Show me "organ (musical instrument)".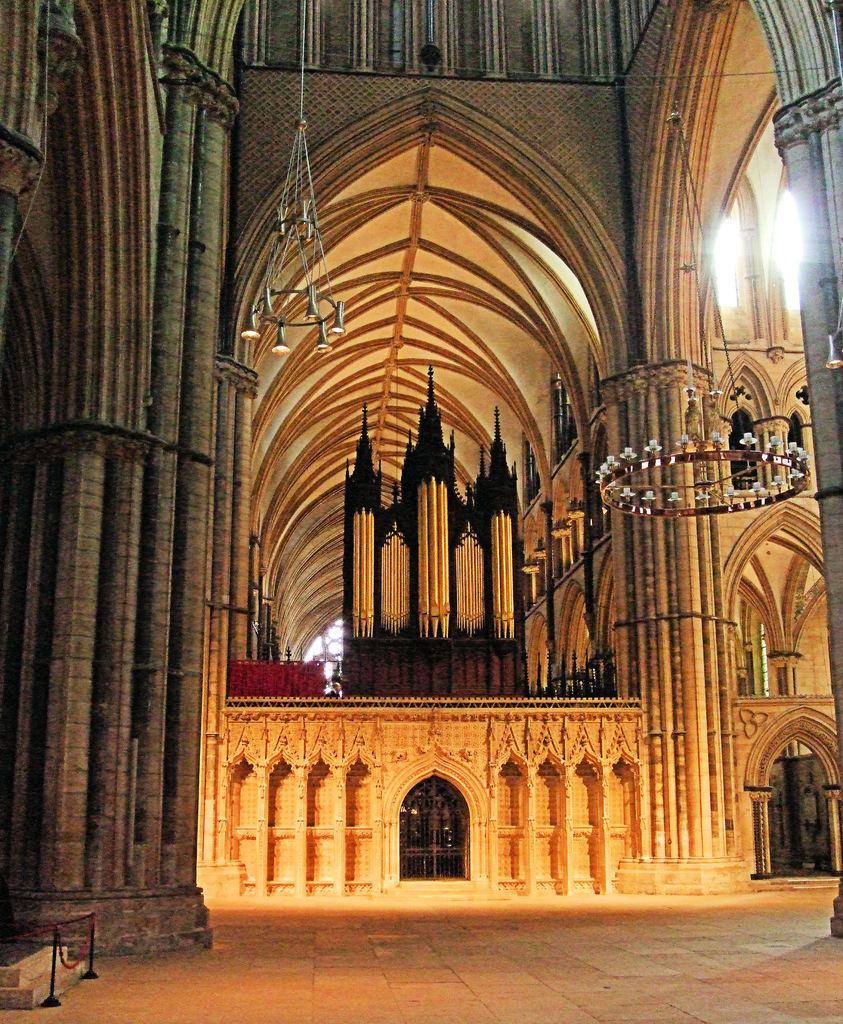
"organ (musical instrument)" is here: (left=334, top=365, right=535, bottom=705).
